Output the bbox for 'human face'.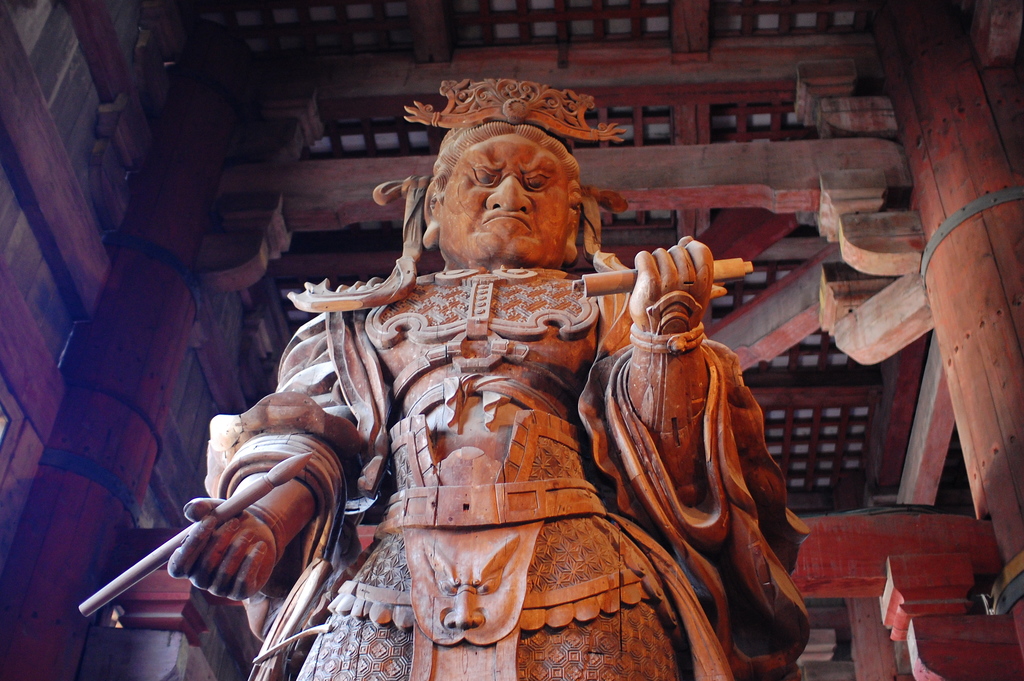
435, 127, 568, 260.
